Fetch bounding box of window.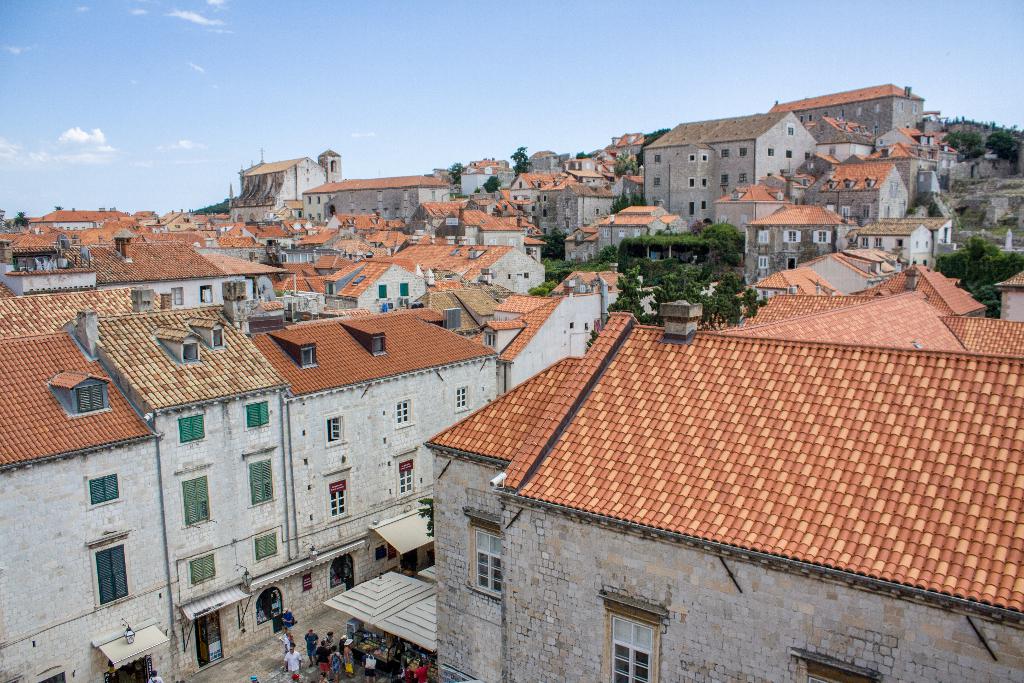
Bbox: region(180, 413, 204, 443).
